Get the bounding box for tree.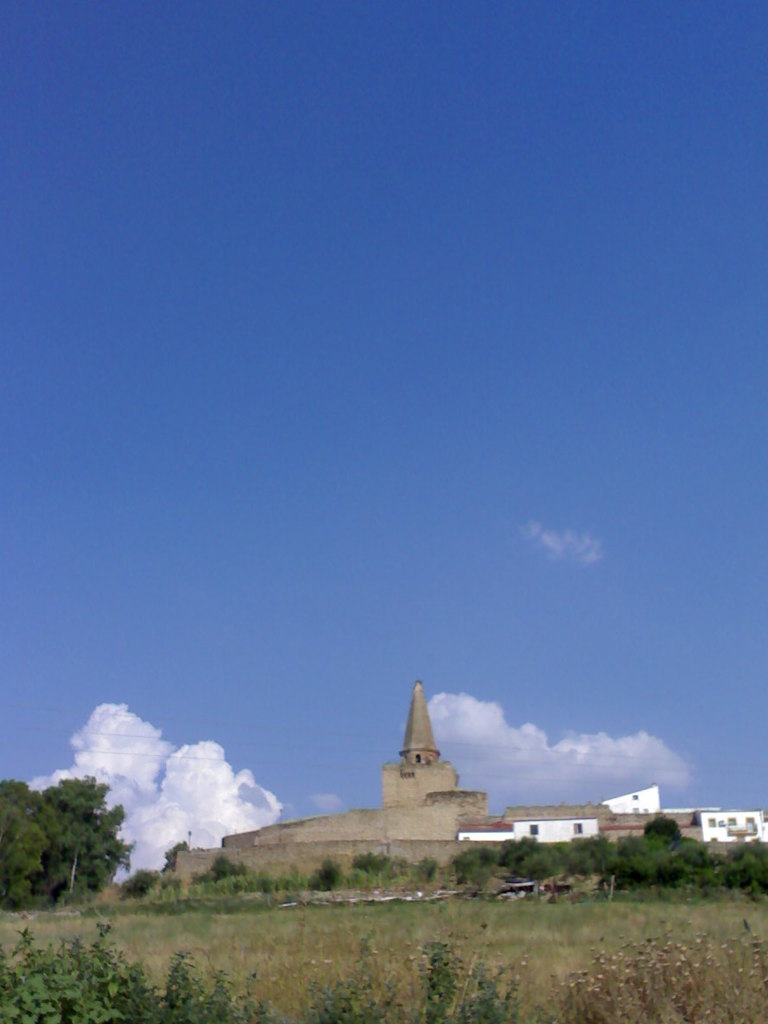
left=585, top=835, right=627, bottom=886.
